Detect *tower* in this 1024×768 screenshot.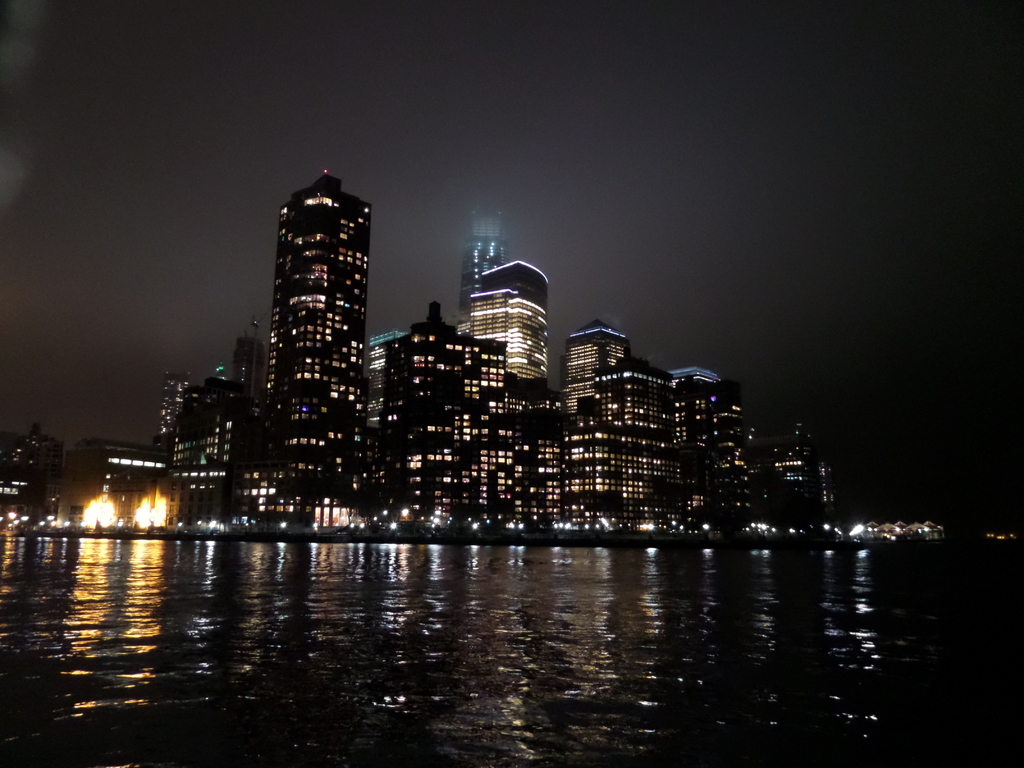
Detection: rect(668, 375, 721, 539).
